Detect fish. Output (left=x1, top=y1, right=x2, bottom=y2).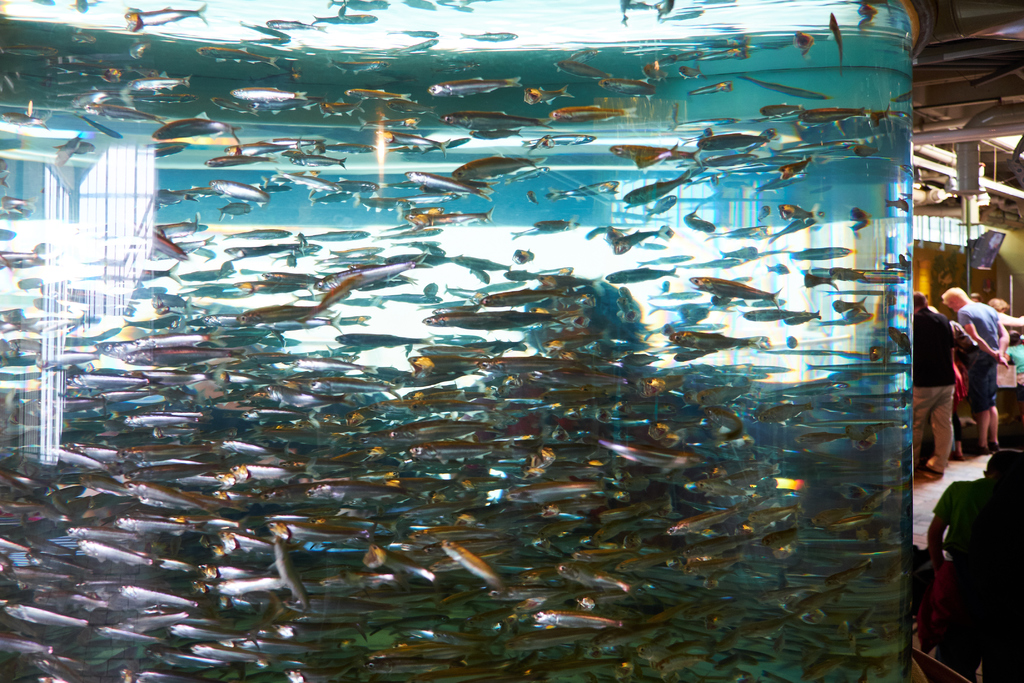
(left=711, top=136, right=764, bottom=172).
